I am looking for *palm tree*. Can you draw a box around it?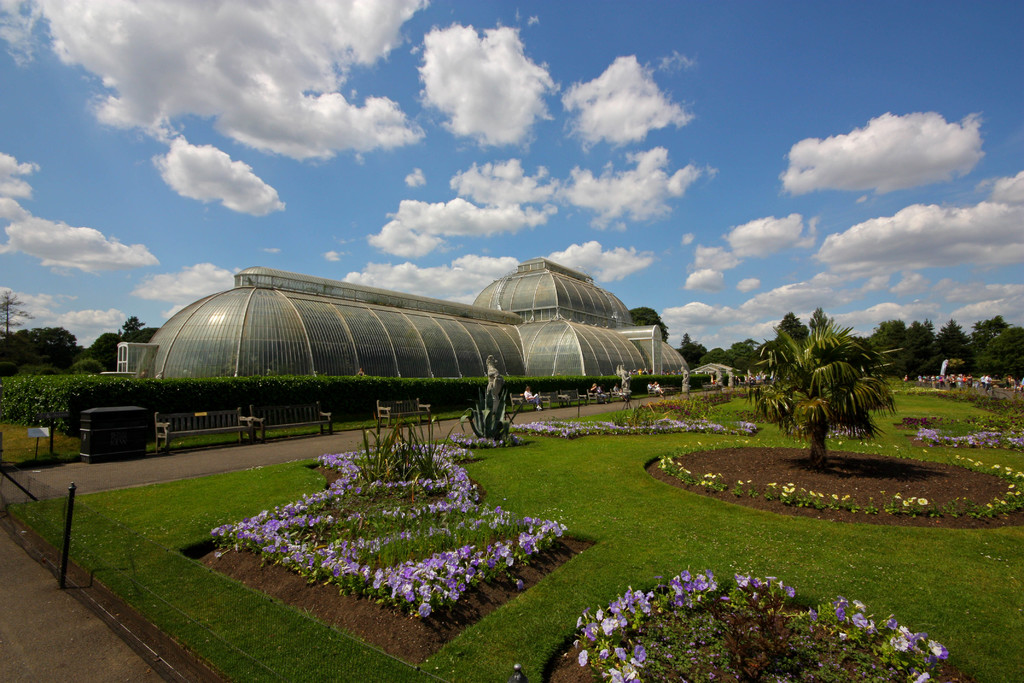
Sure, the bounding box is <bbox>973, 319, 1023, 400</bbox>.
